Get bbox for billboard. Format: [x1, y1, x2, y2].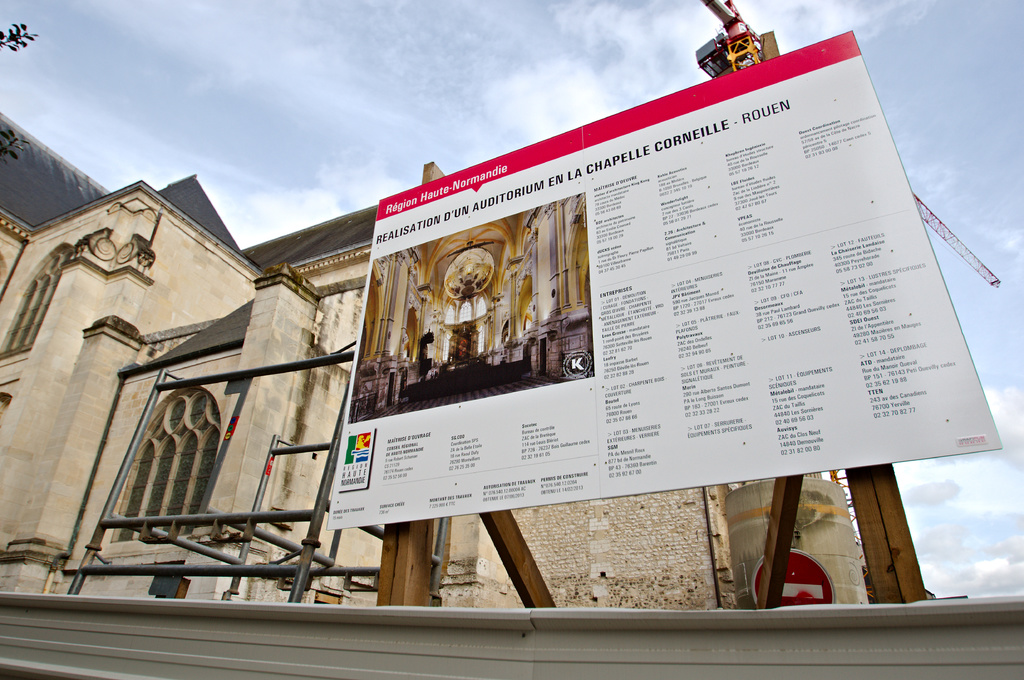
[323, 26, 1004, 533].
